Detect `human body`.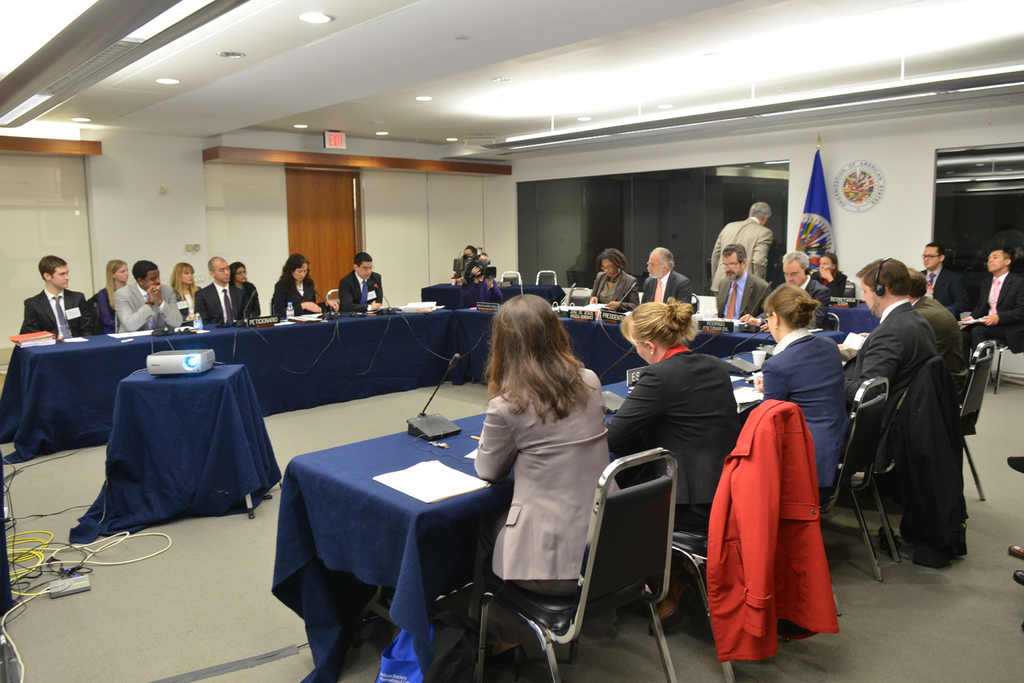
Detected at bbox(468, 293, 621, 682).
